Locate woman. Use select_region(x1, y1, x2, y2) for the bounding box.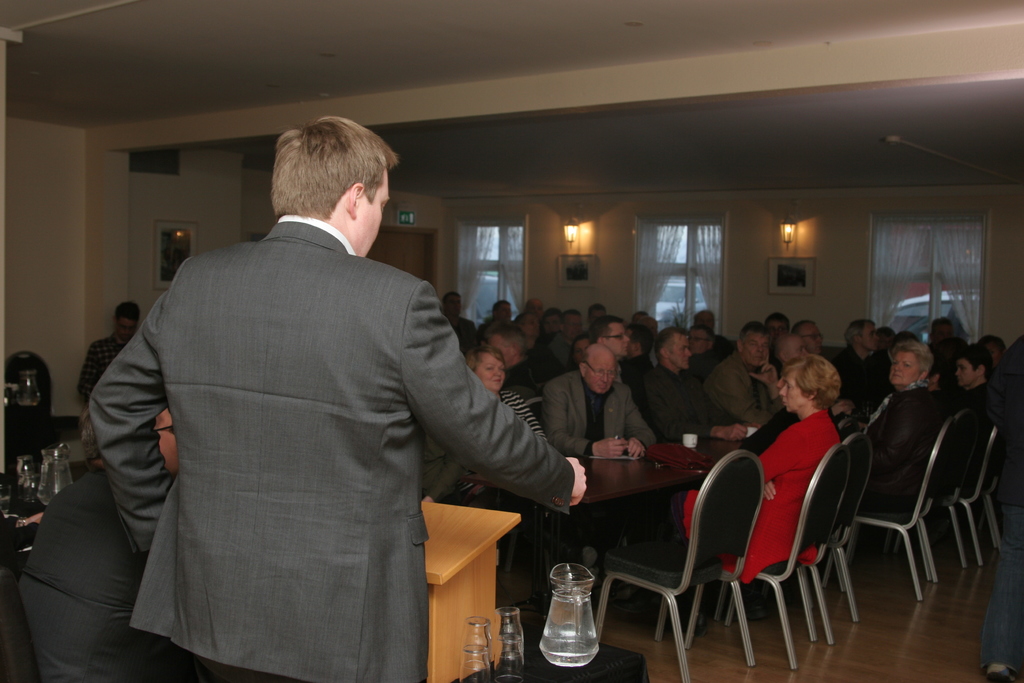
select_region(462, 347, 548, 463).
